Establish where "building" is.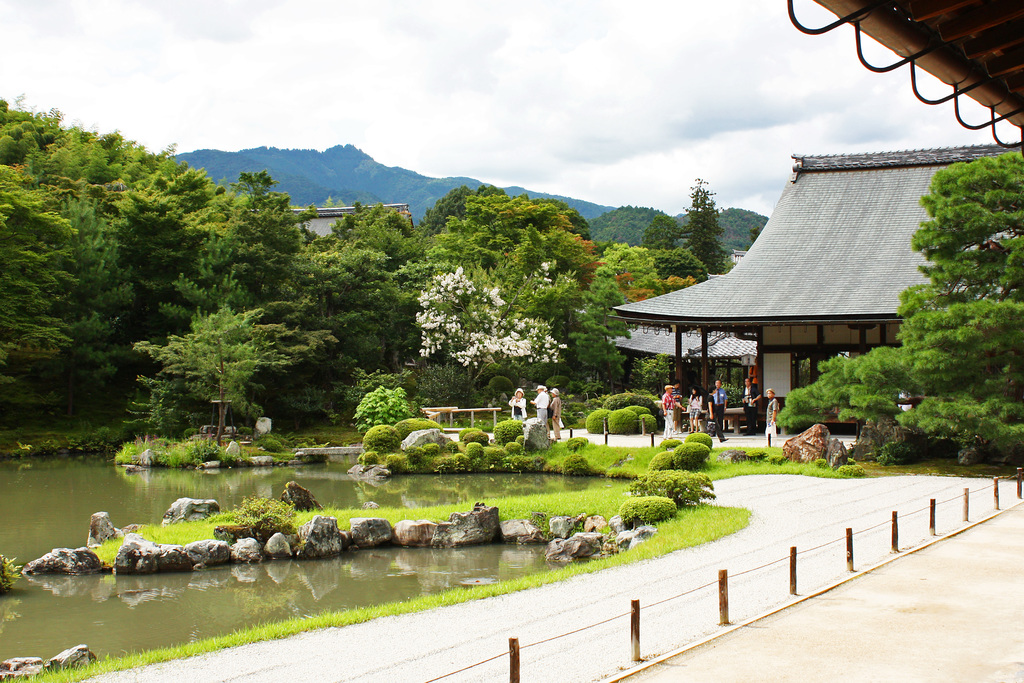
Established at BBox(288, 199, 413, 242).
